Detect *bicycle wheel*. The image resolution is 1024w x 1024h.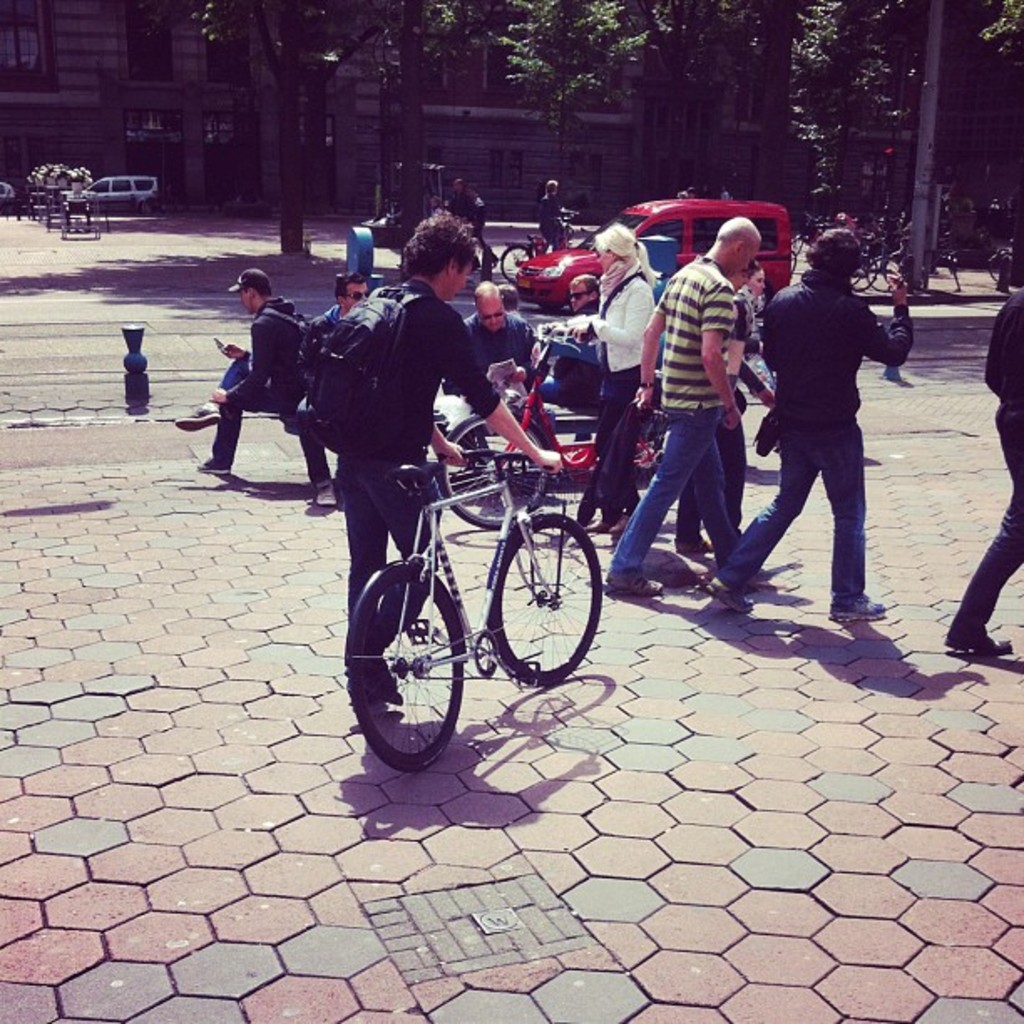
<bbox>502, 244, 539, 279</bbox>.
